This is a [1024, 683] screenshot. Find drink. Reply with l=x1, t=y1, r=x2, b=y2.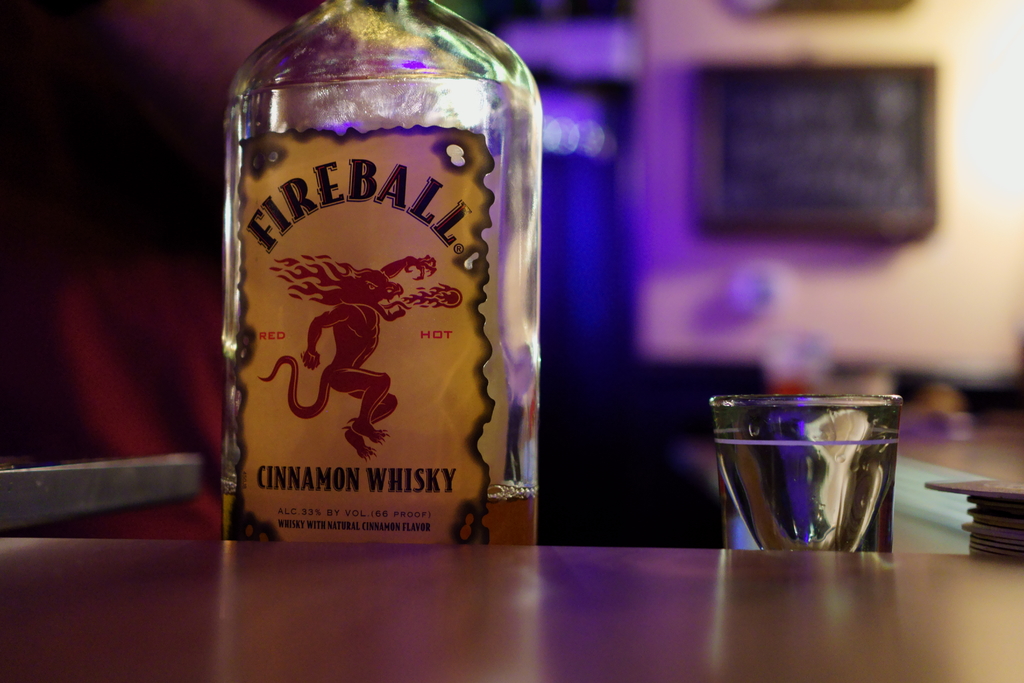
l=216, t=476, r=538, b=546.
